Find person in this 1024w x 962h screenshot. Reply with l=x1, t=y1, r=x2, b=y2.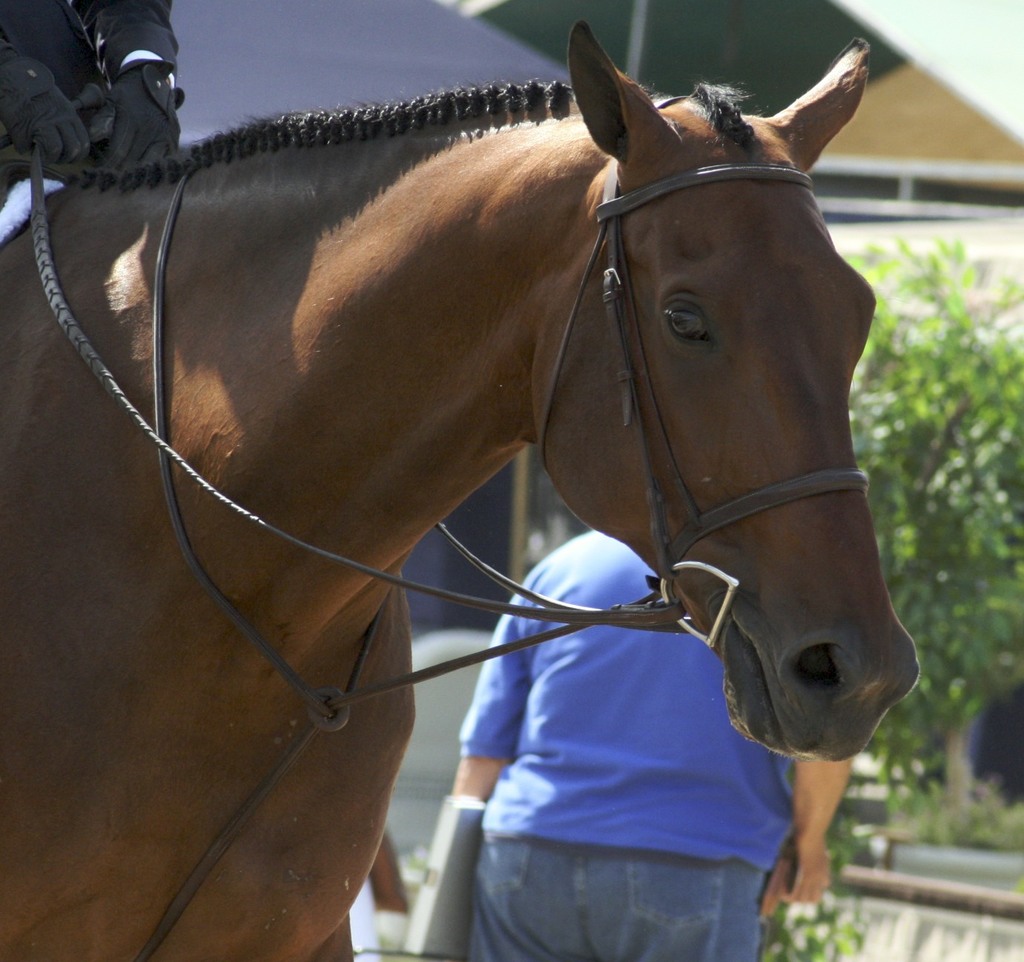
l=371, t=482, r=838, b=938.
